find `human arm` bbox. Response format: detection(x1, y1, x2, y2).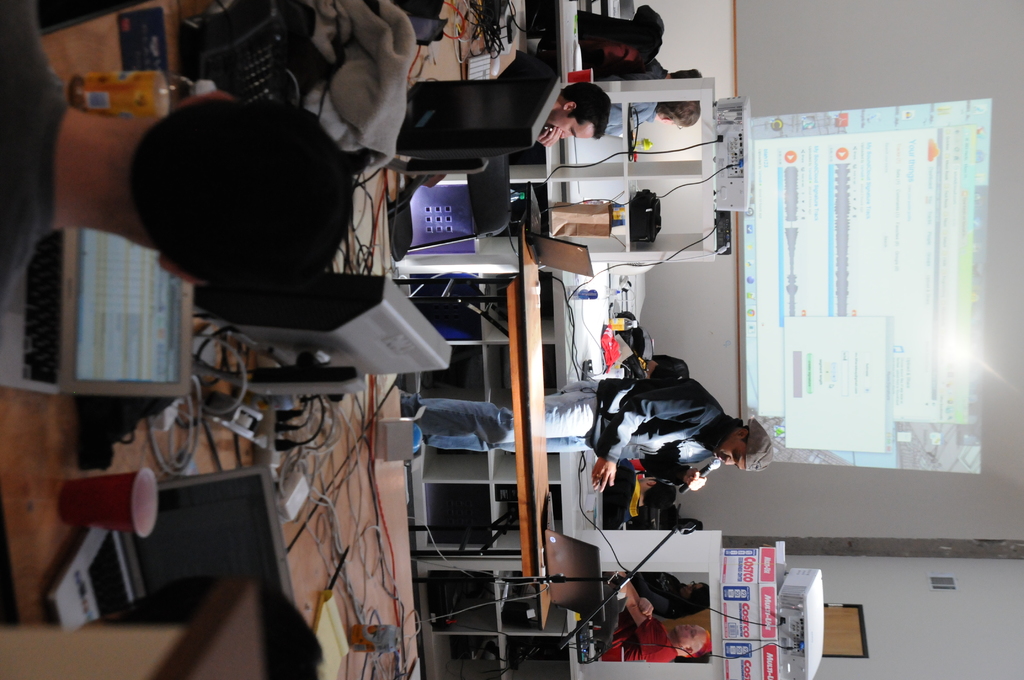
detection(634, 571, 680, 625).
